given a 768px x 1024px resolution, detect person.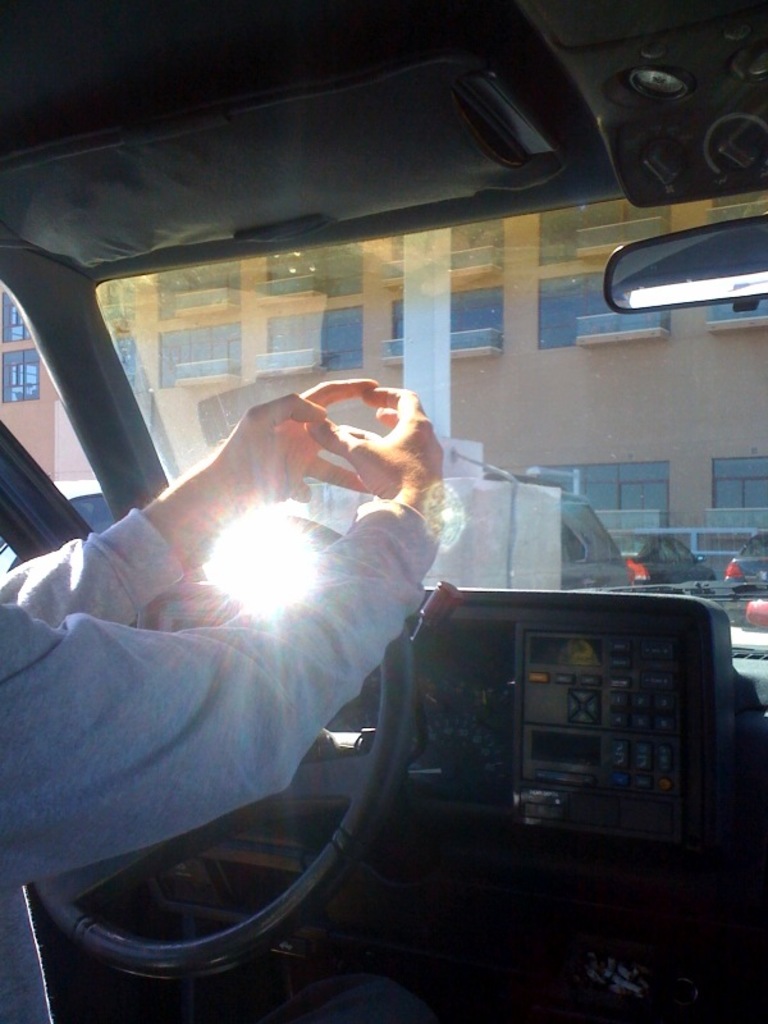
box(0, 381, 452, 1023).
